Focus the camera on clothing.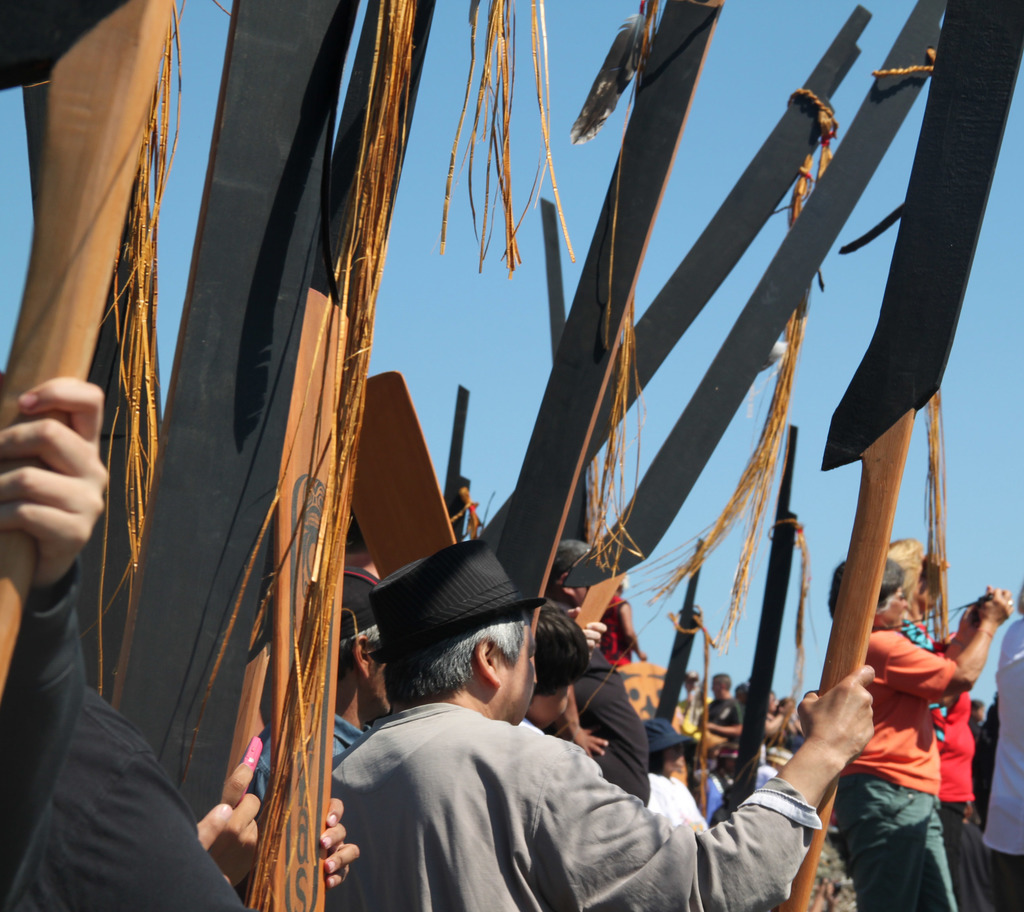
Focus region: {"left": 0, "top": 550, "right": 244, "bottom": 911}.
